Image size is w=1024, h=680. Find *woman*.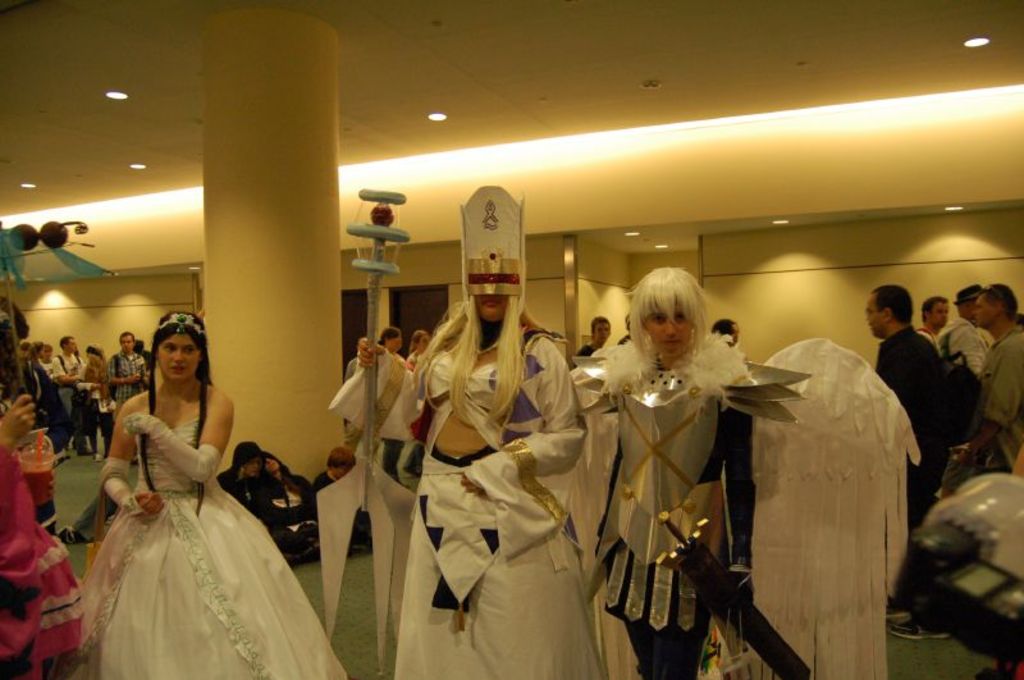
(380,323,403,366).
